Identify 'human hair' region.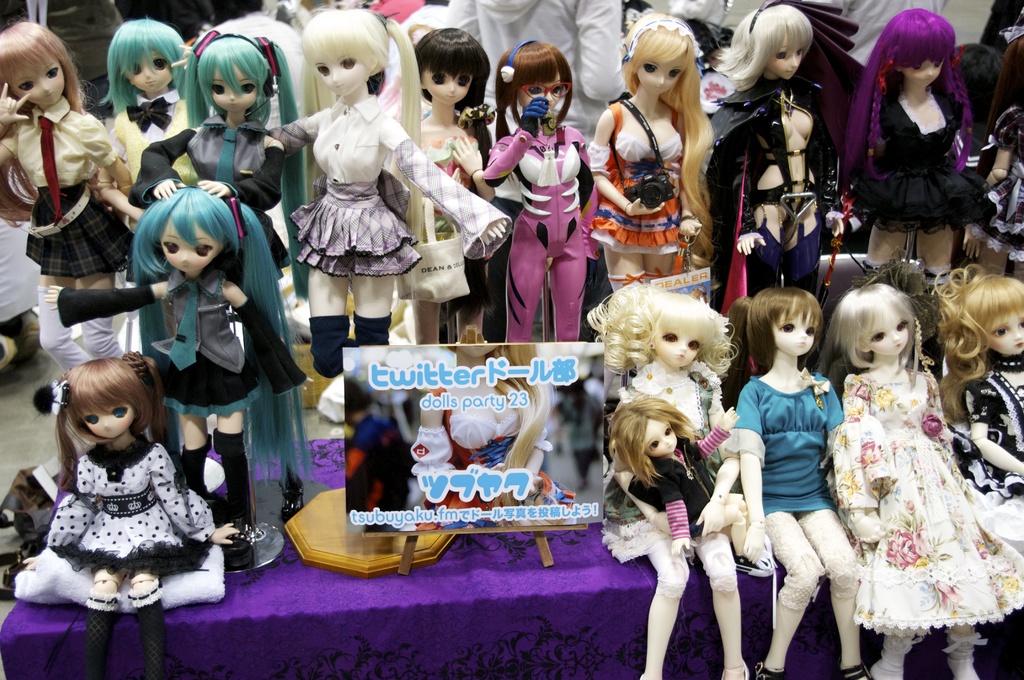
Region: left=499, top=40, right=575, bottom=134.
